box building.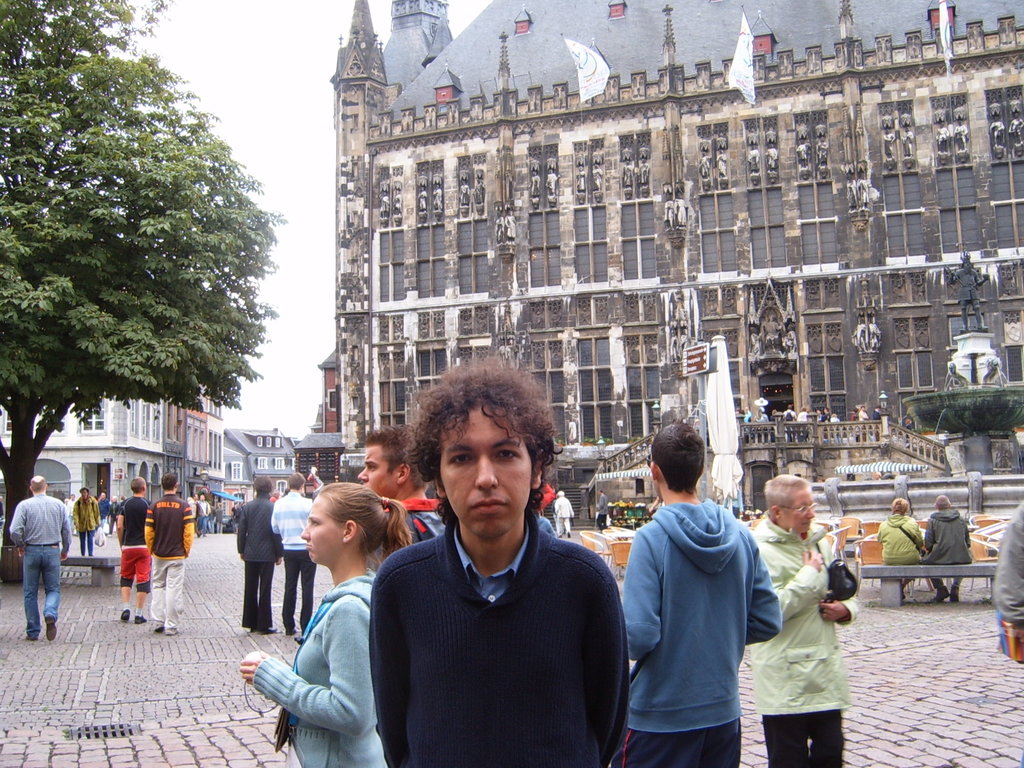
locate(223, 429, 302, 523).
